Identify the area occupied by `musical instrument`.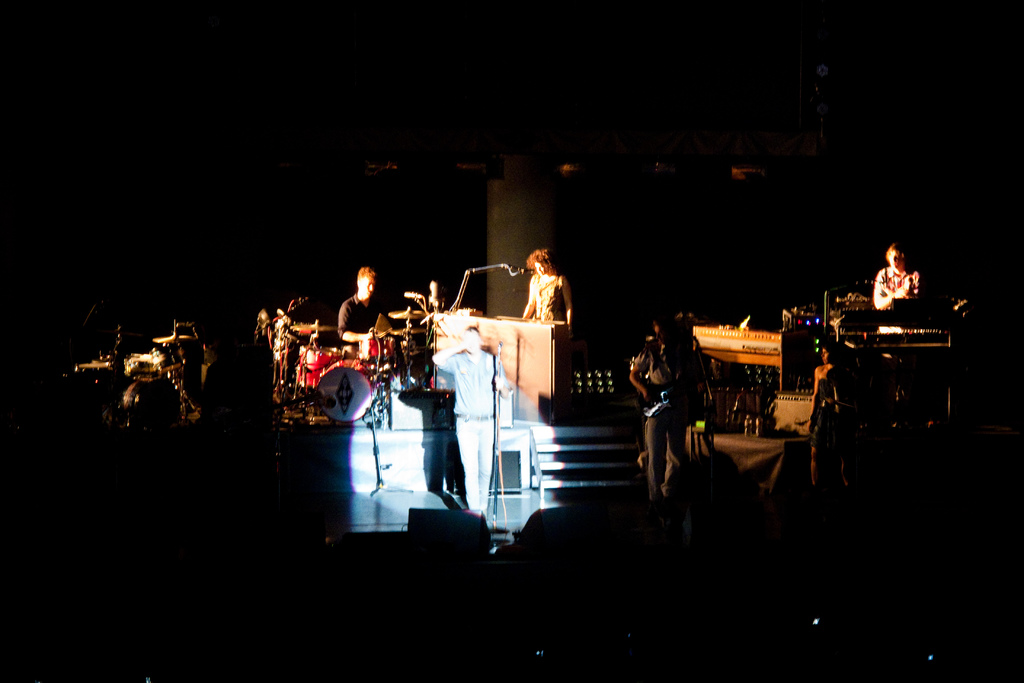
Area: [left=313, top=357, right=376, bottom=423].
